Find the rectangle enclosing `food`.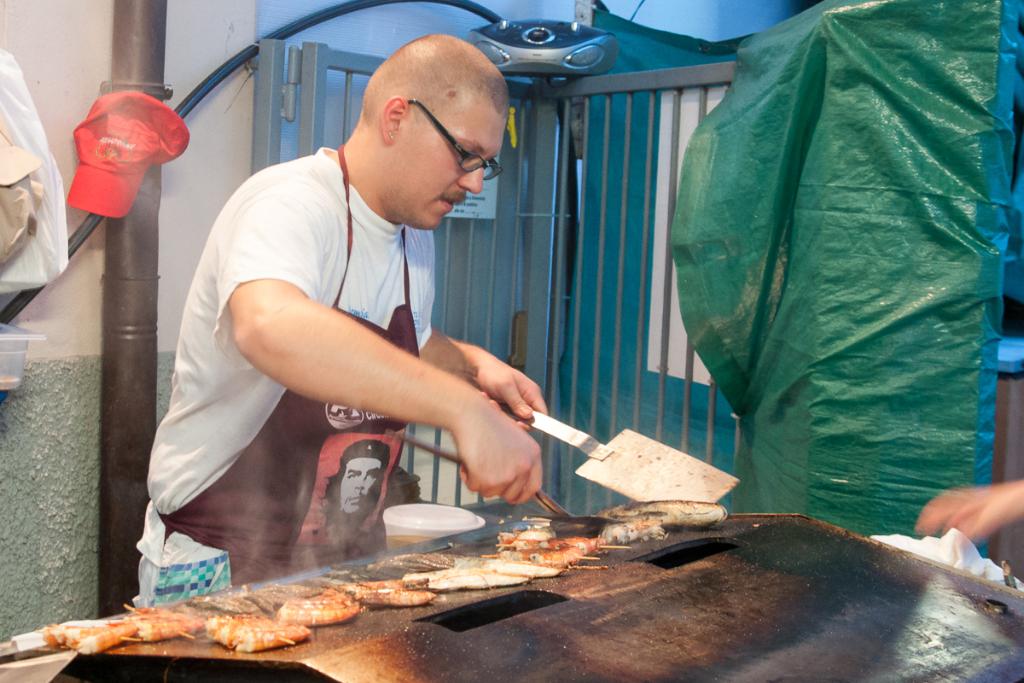
[x1=498, y1=528, x2=609, y2=573].
